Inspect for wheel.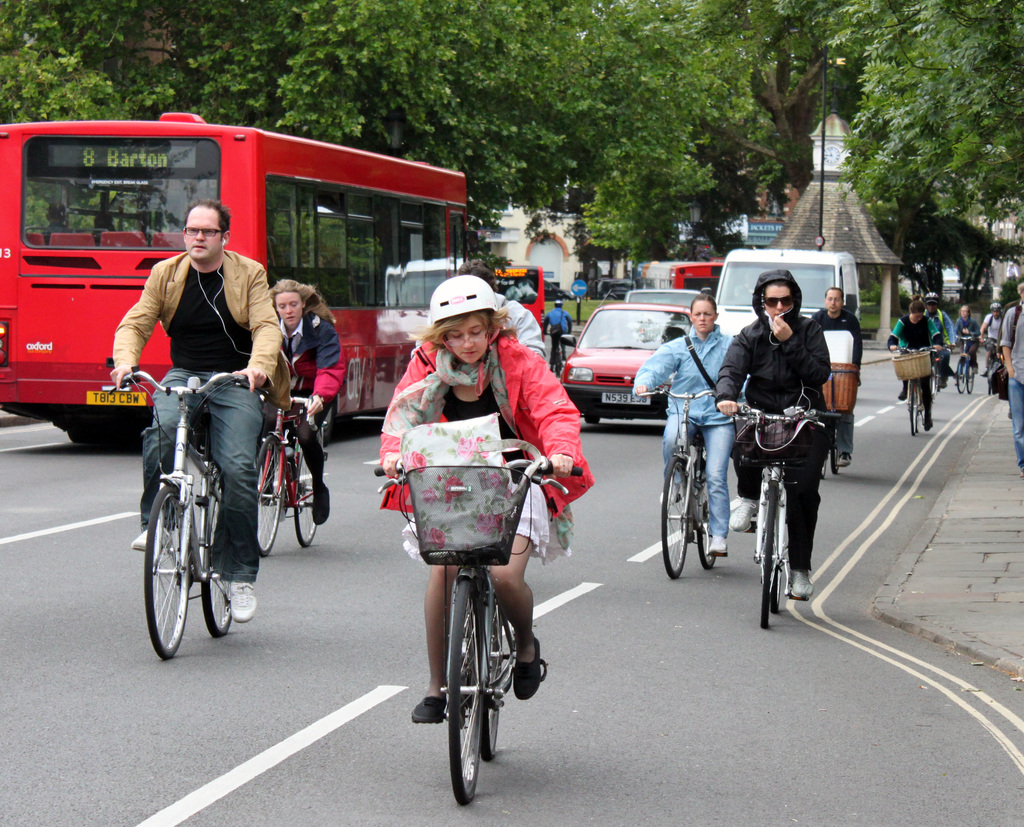
Inspection: bbox=(830, 425, 839, 474).
